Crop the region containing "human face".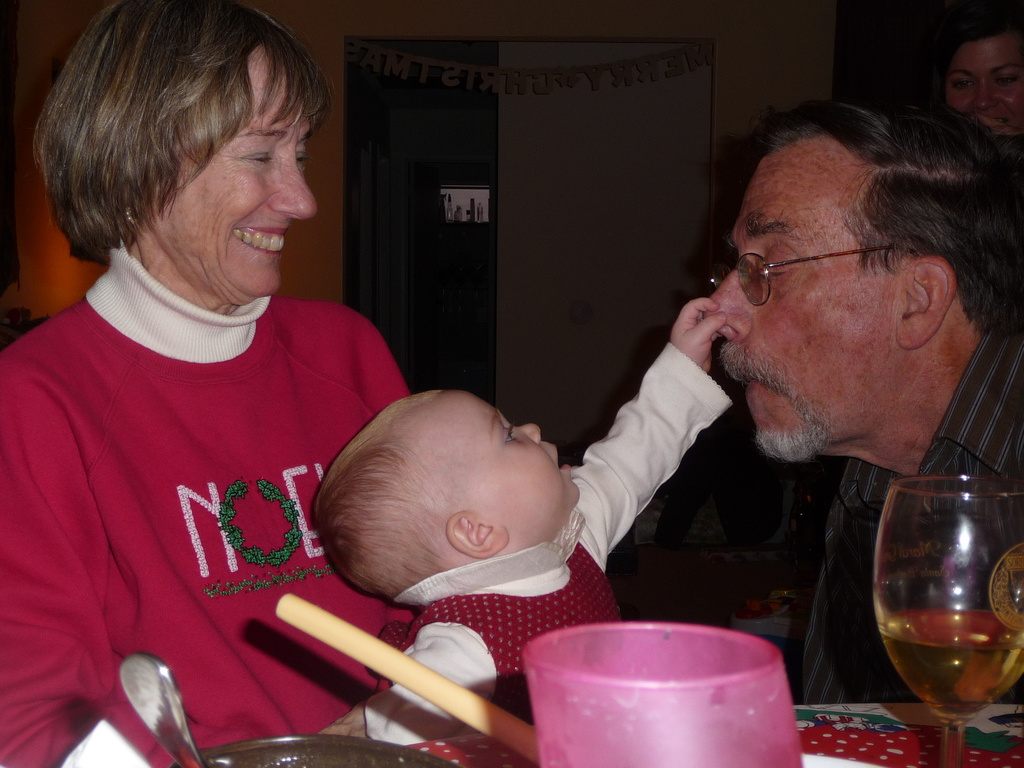
Crop region: 156/42/325/294.
